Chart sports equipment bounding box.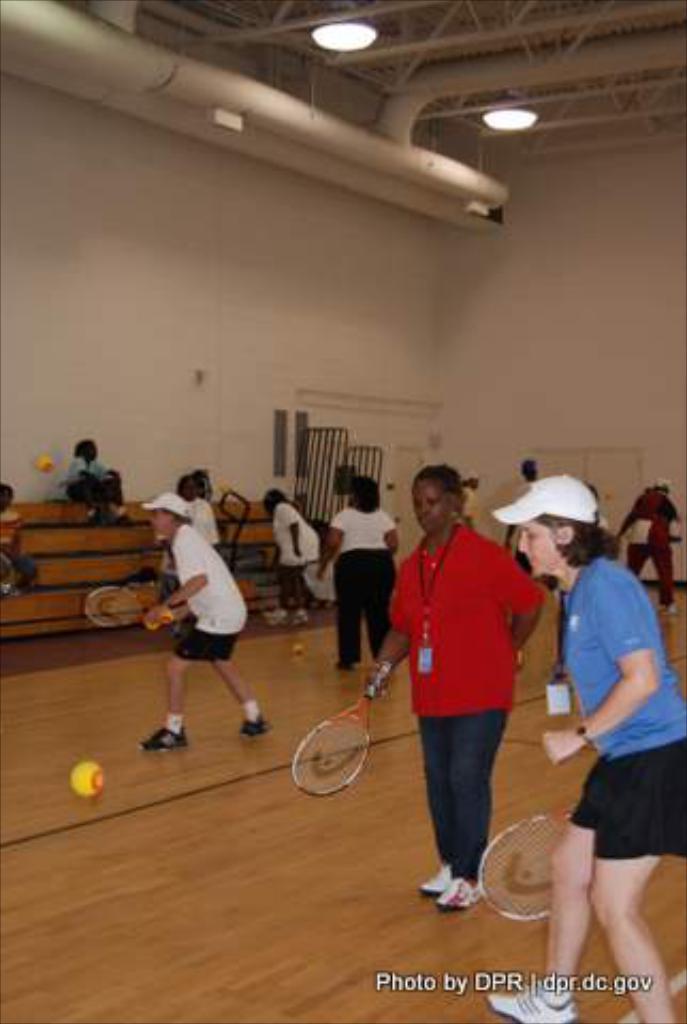
Charted: select_region(290, 653, 390, 791).
